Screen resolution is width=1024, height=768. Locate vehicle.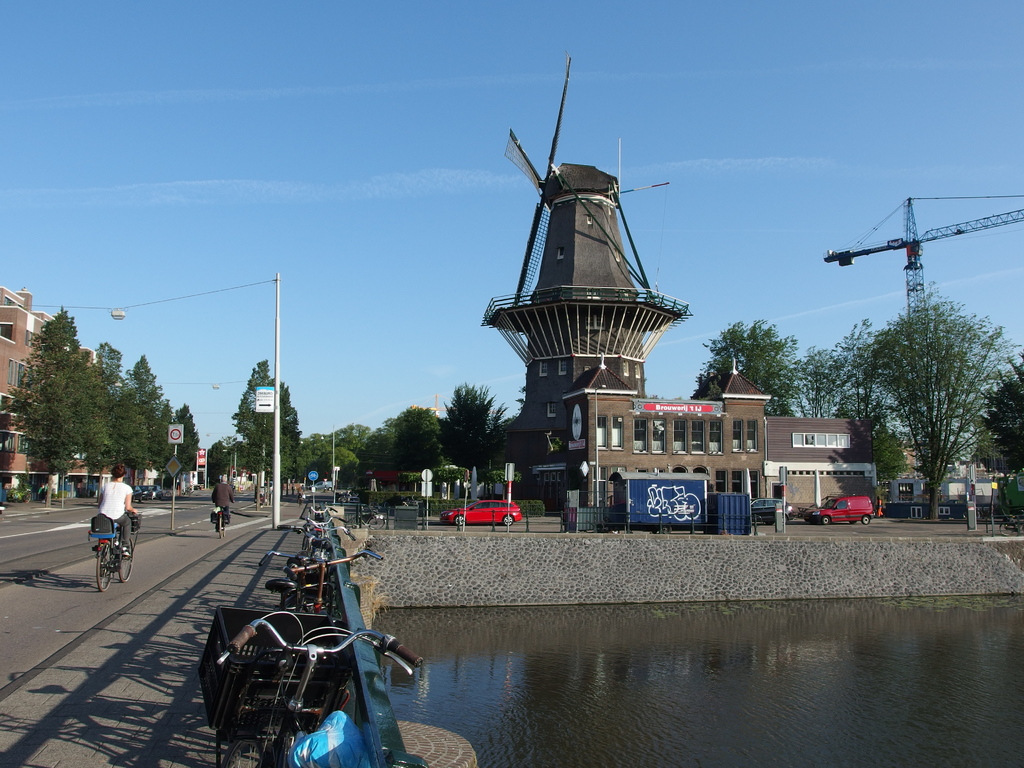
[180, 487, 189, 497].
